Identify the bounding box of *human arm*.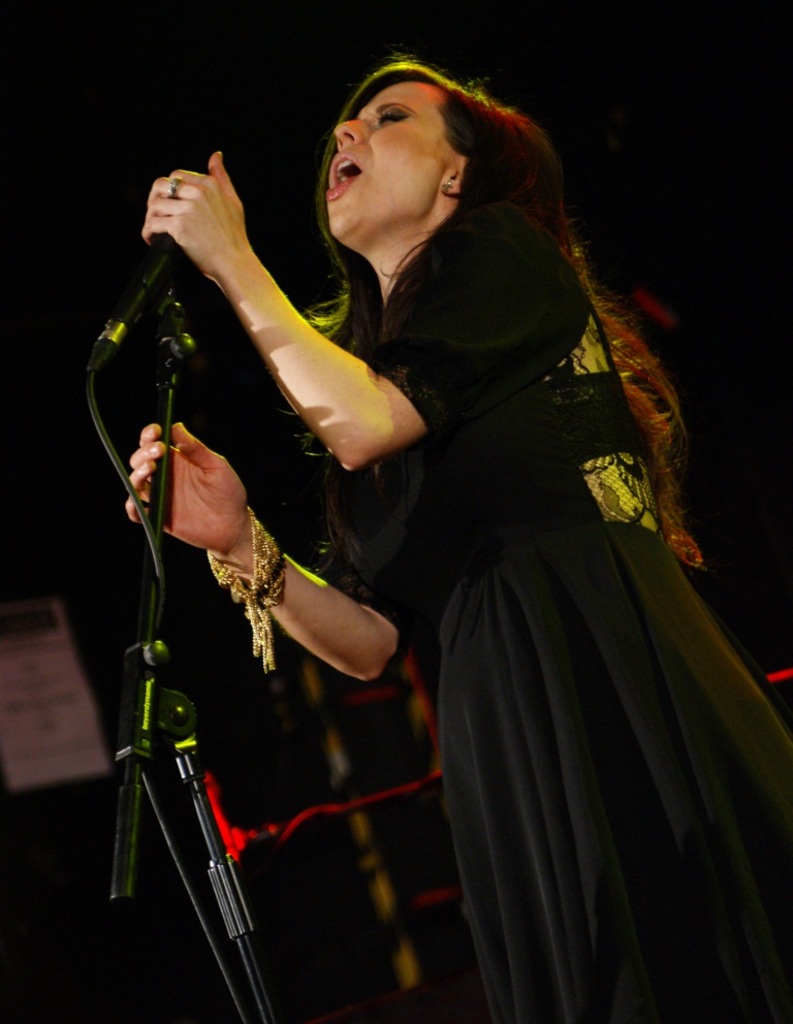
(left=149, top=153, right=574, bottom=467).
